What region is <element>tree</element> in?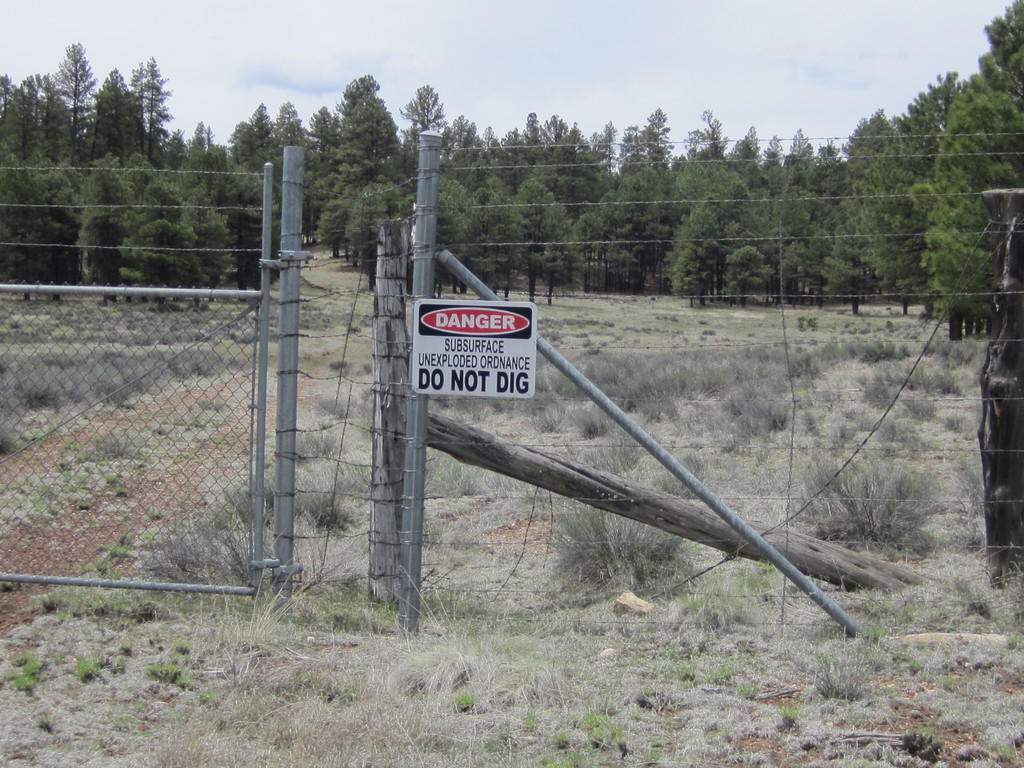
Rect(677, 199, 719, 308).
